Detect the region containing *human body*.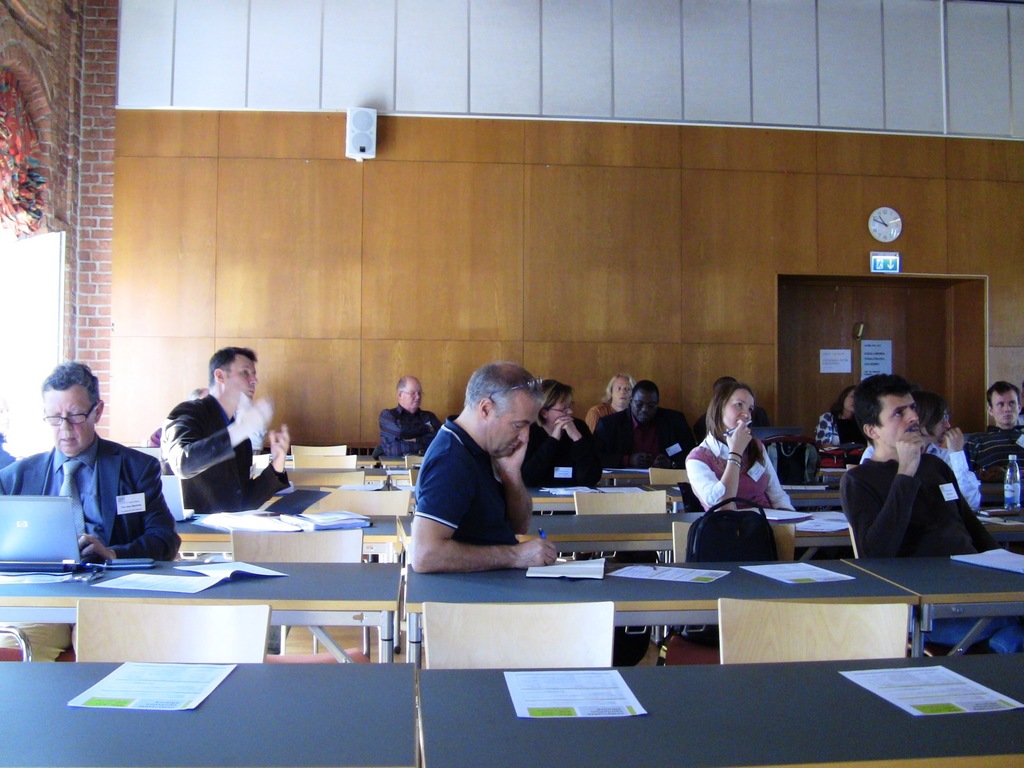
region(0, 435, 182, 564).
